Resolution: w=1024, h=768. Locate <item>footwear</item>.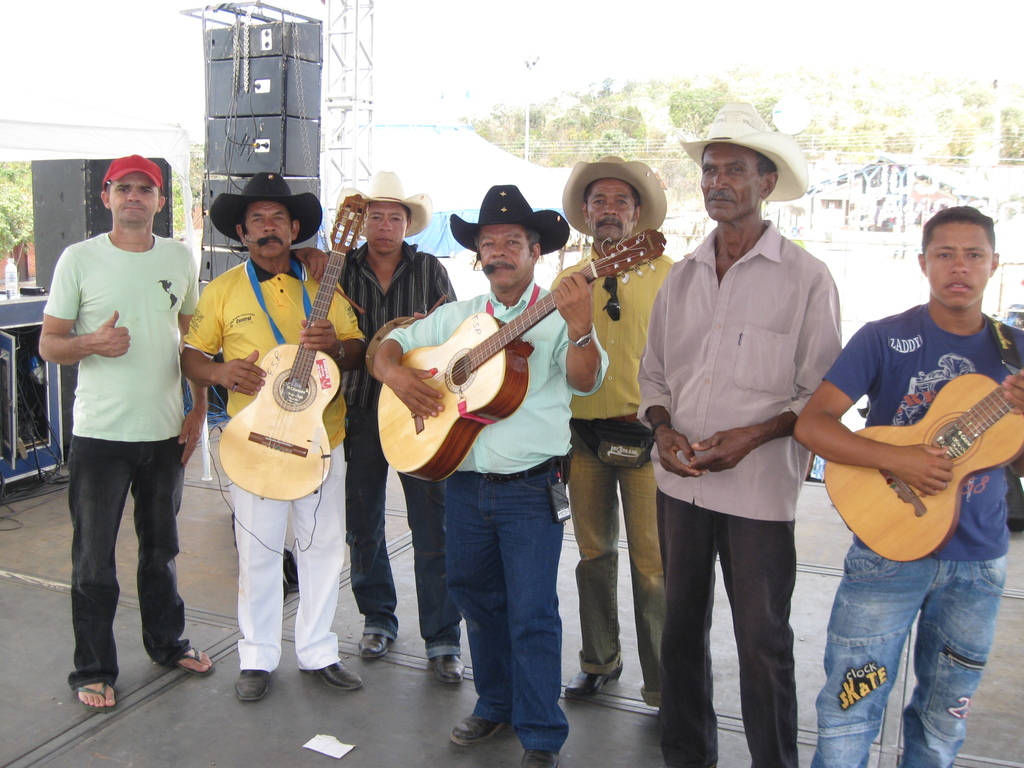
451:716:505:748.
